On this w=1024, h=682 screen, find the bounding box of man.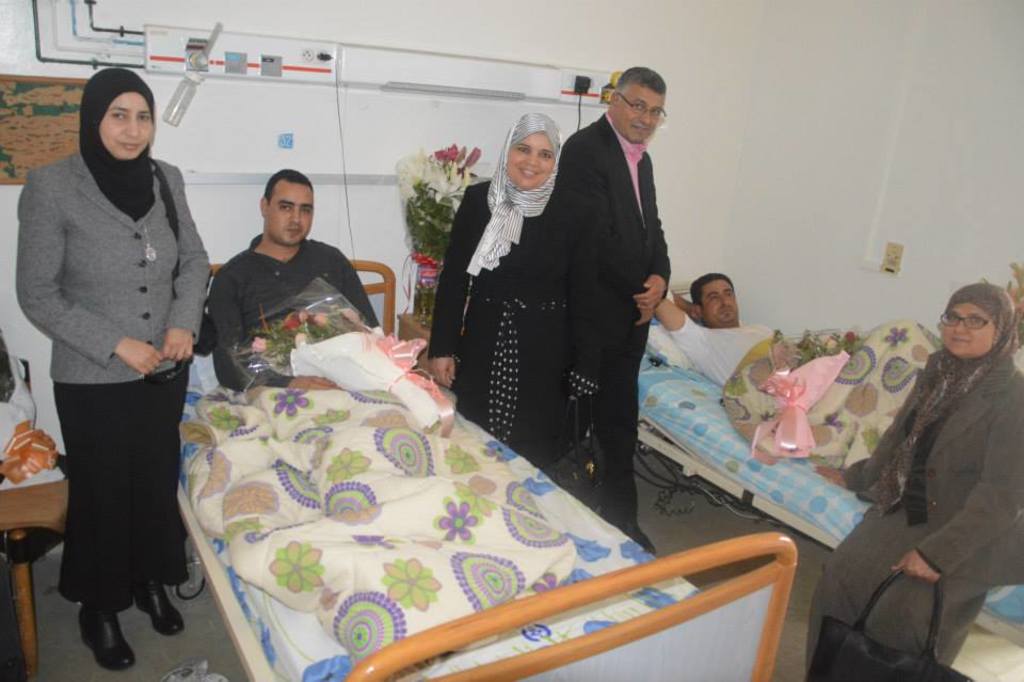
Bounding box: <box>203,169,387,394</box>.
